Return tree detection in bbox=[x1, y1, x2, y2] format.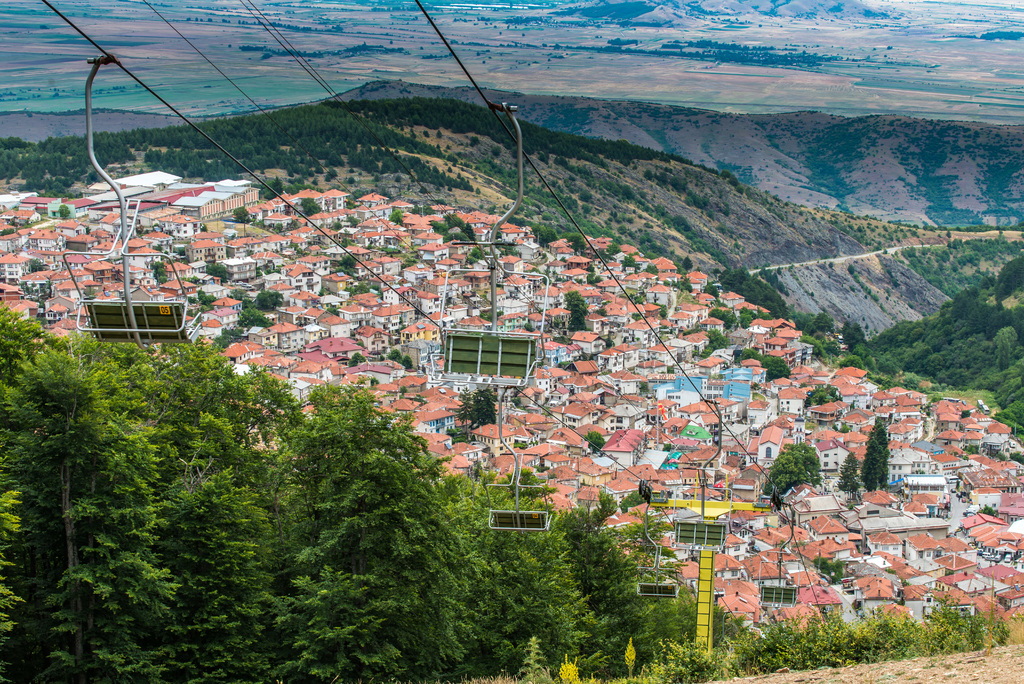
bbox=[269, 181, 282, 193].
